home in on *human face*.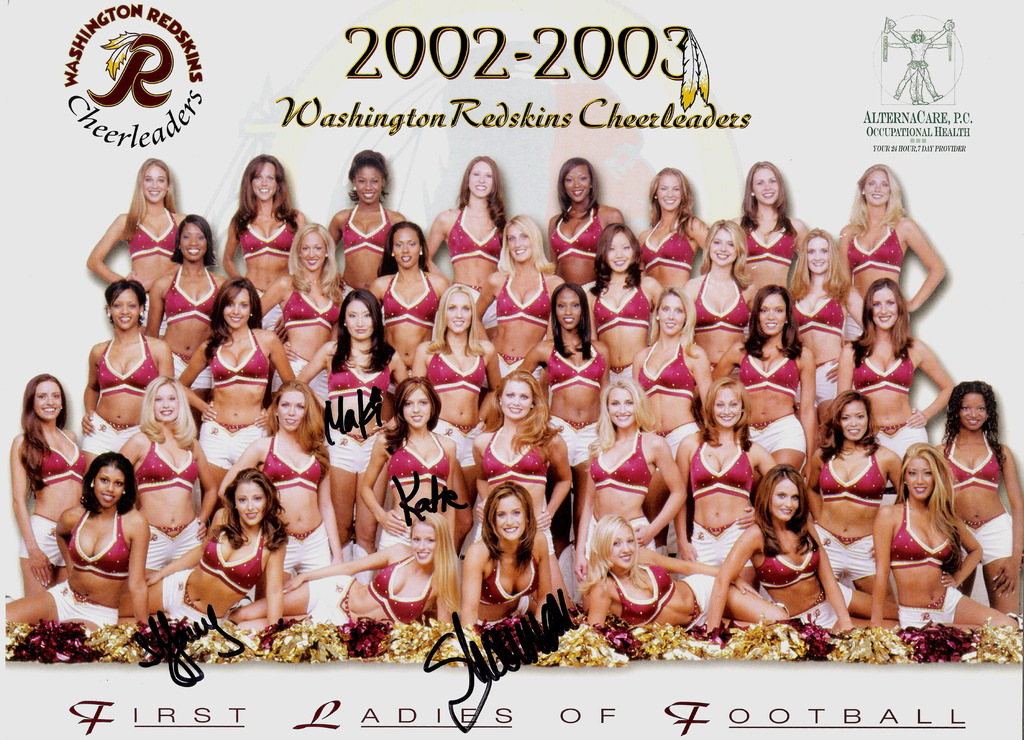
Homed in at 351, 302, 372, 340.
